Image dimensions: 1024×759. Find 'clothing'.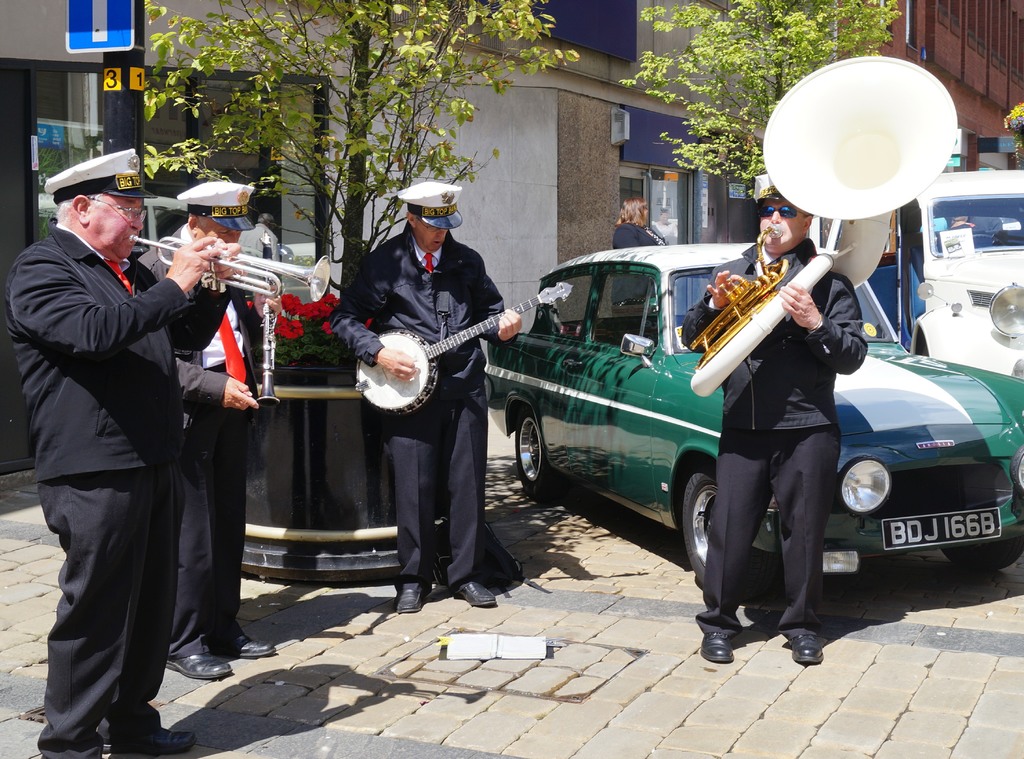
BBox(137, 222, 264, 659).
